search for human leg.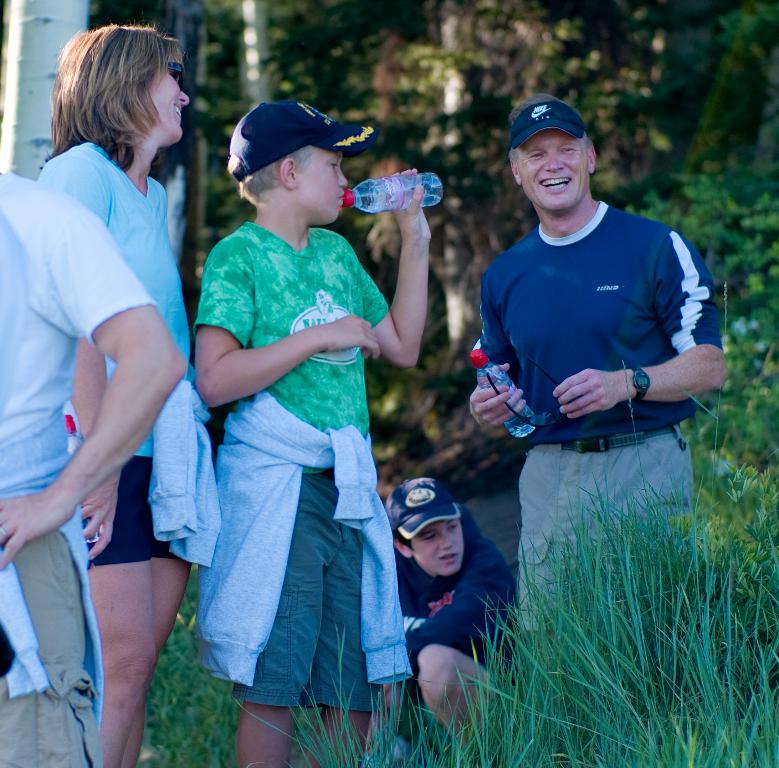
Found at 78,455,157,767.
